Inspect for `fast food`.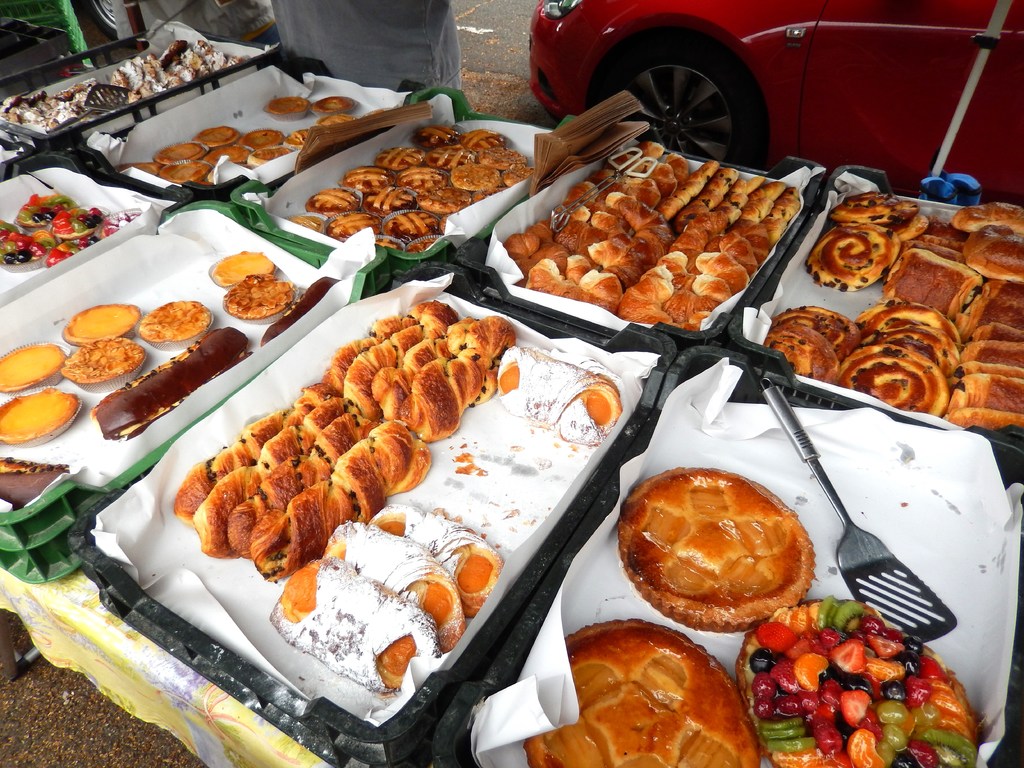
Inspection: pyautogui.locateOnScreen(891, 211, 929, 244).
